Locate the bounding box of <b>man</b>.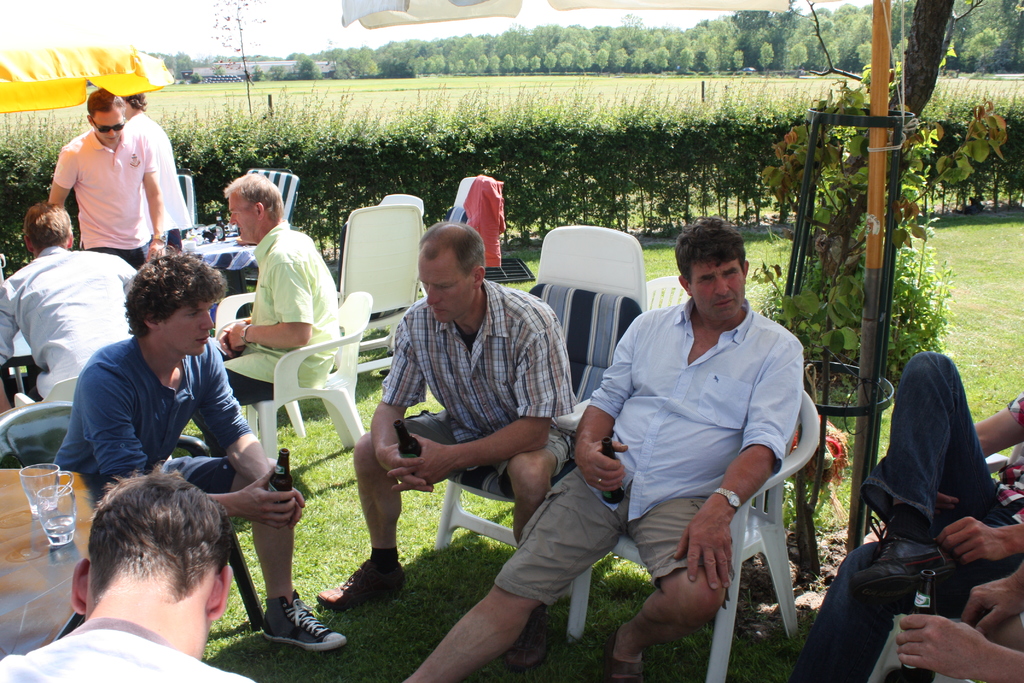
Bounding box: 51,258,348,654.
